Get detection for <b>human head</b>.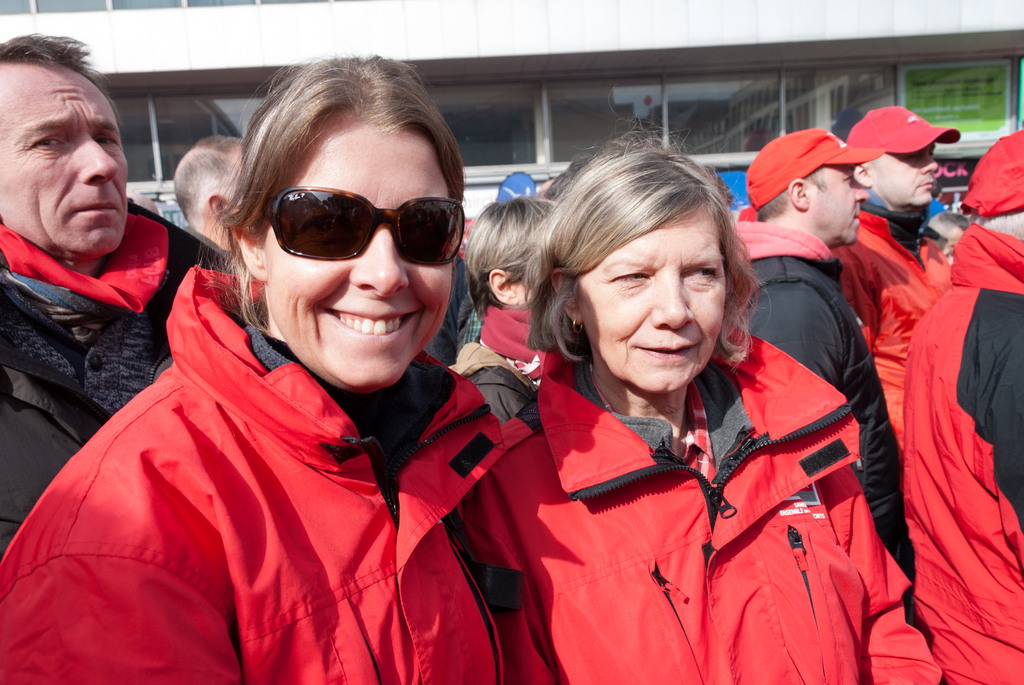
Detection: (234,48,470,397).
